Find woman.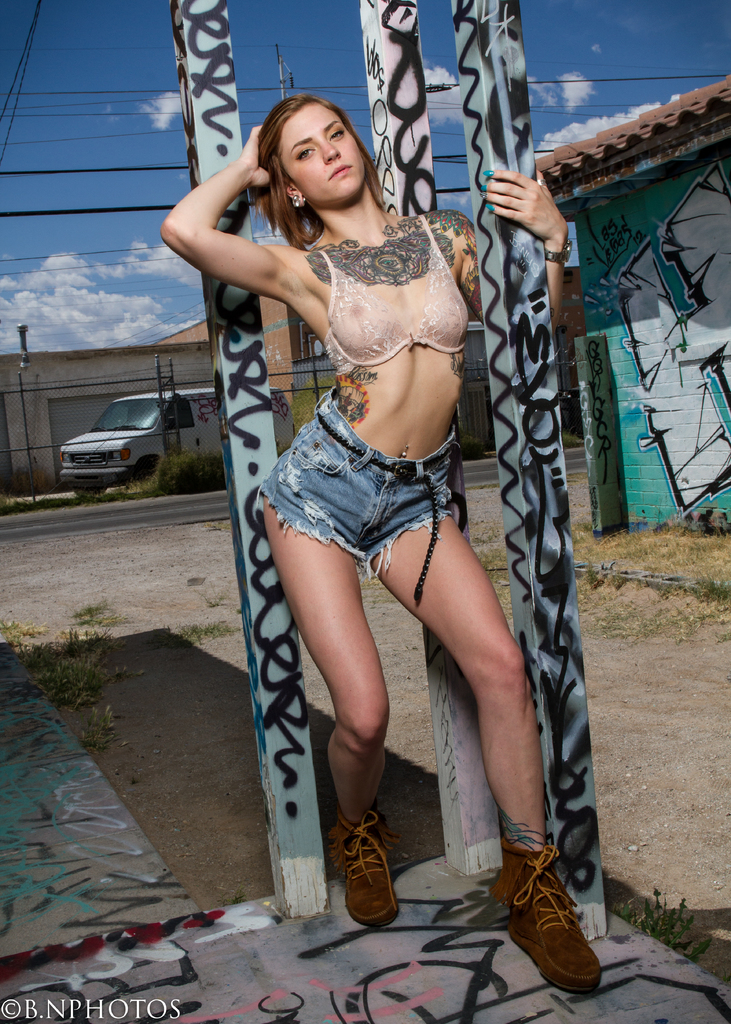
{"x1": 197, "y1": 72, "x2": 558, "y2": 964}.
